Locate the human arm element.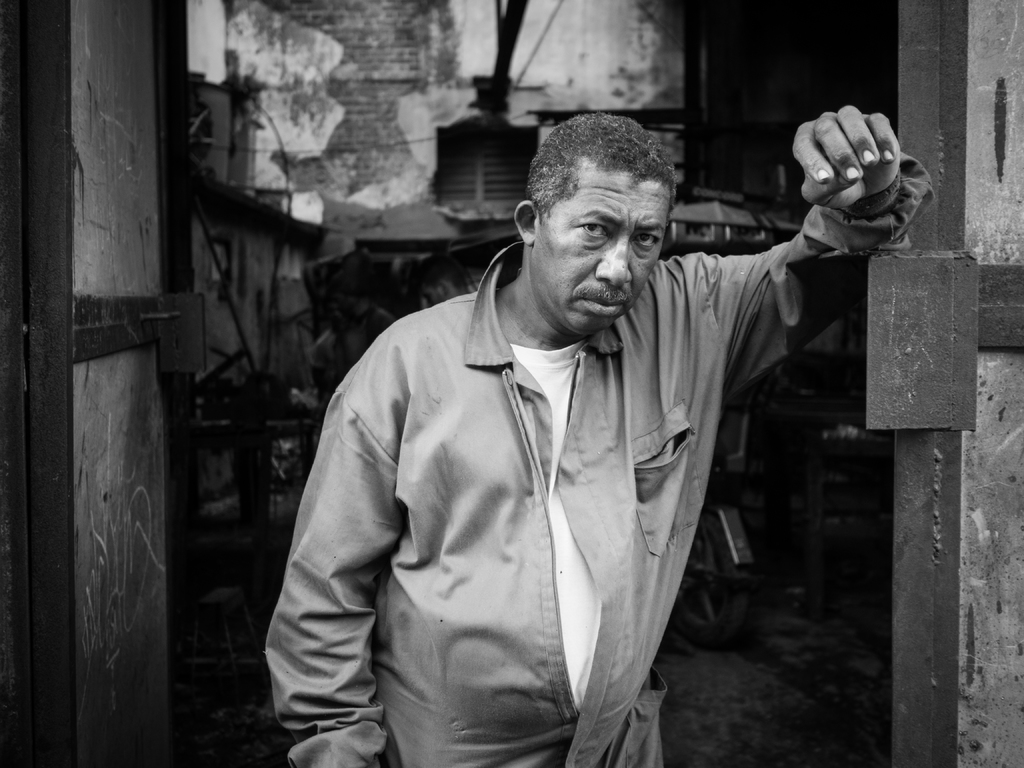
Element bbox: [748,101,947,283].
